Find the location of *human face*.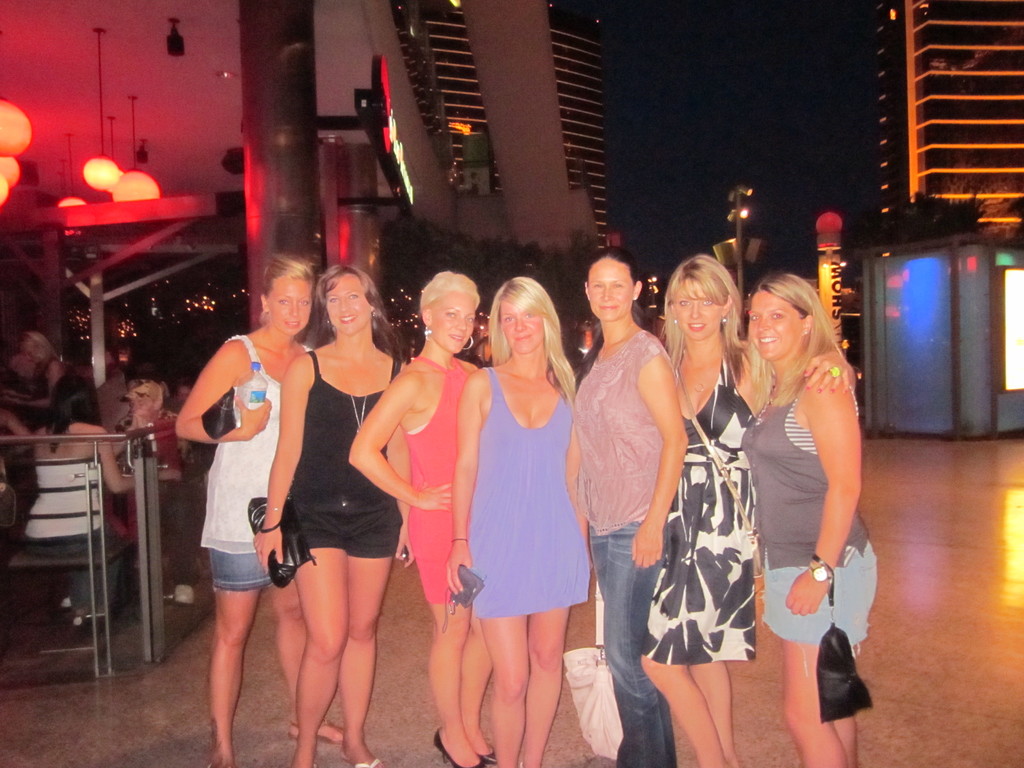
Location: box(267, 273, 310, 334).
